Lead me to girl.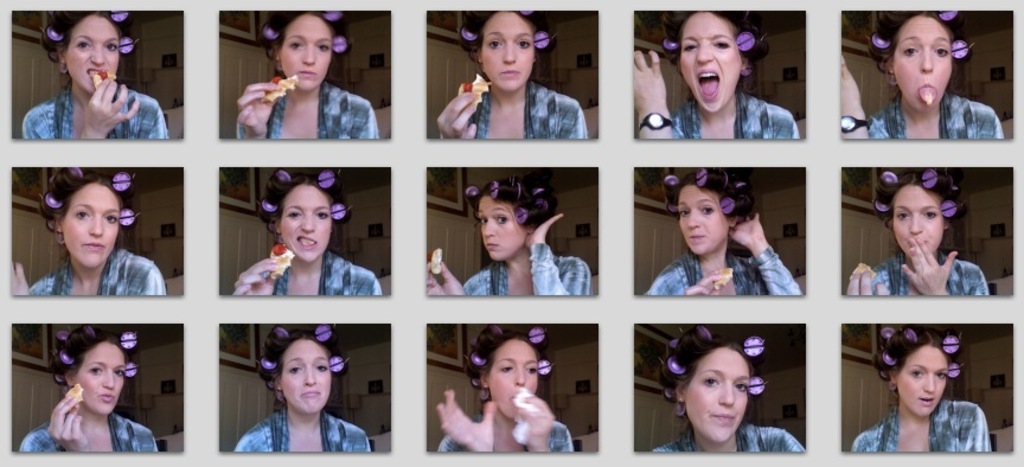
Lead to x1=837, y1=11, x2=1009, y2=140.
